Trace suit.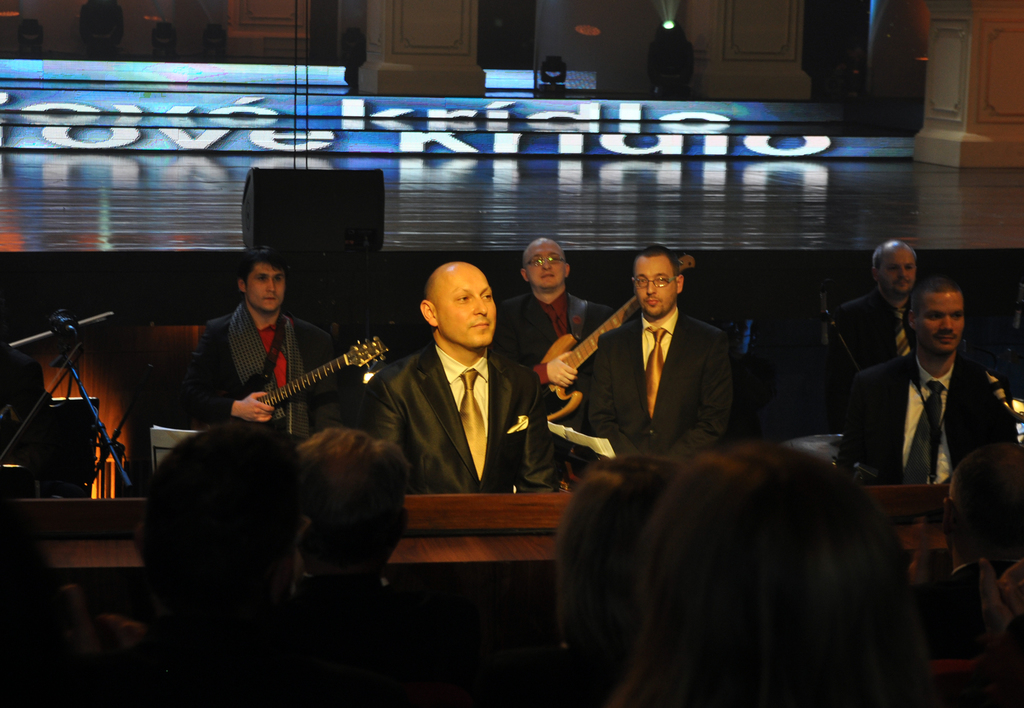
Traced to <box>586,304,732,460</box>.
